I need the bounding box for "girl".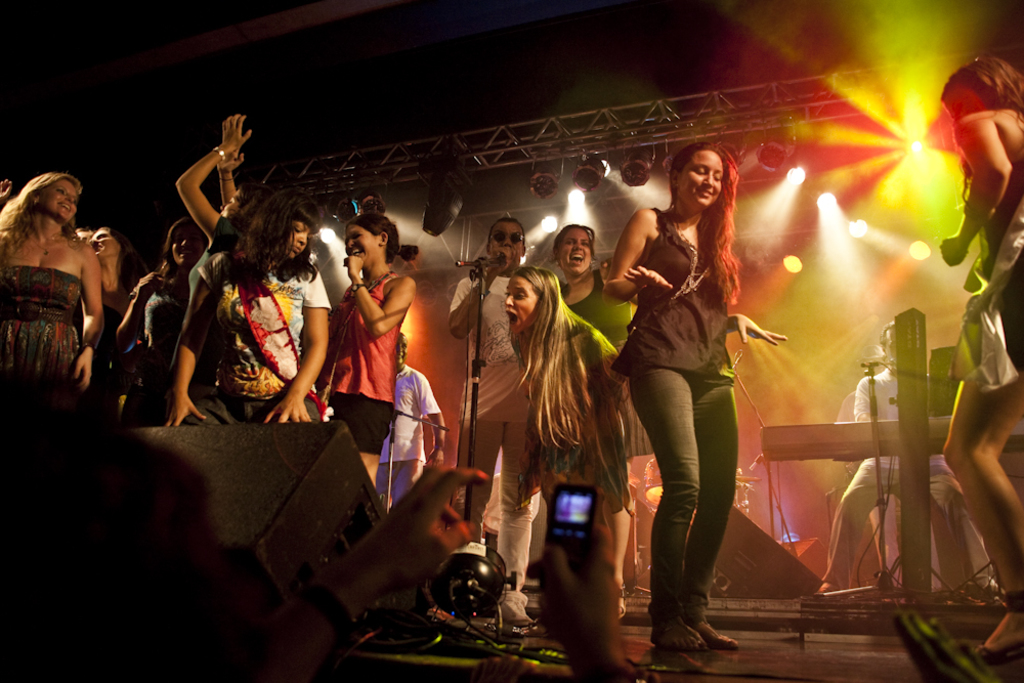
Here it is: bbox=[939, 55, 1022, 649].
